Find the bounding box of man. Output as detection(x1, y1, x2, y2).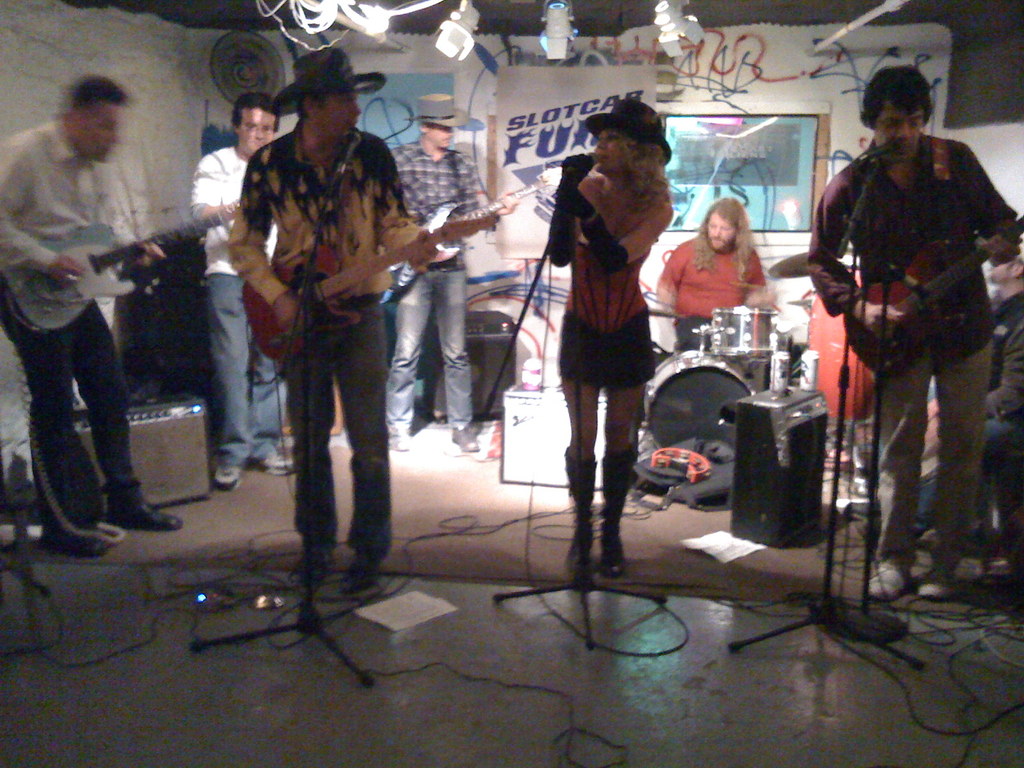
detection(181, 90, 294, 492).
